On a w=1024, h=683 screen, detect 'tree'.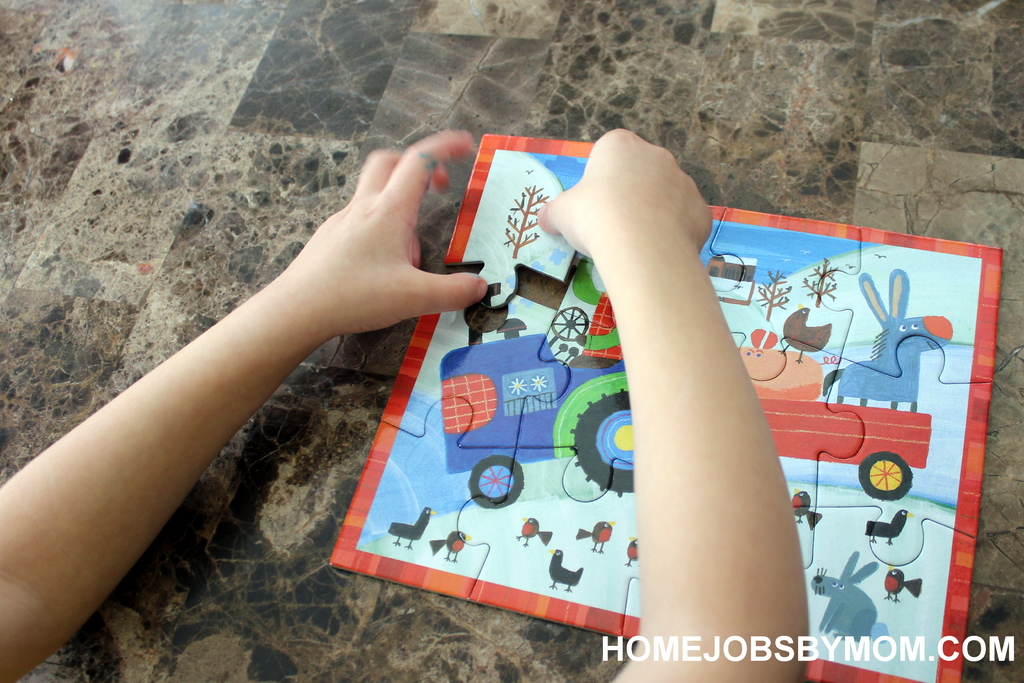
BBox(502, 181, 549, 258).
